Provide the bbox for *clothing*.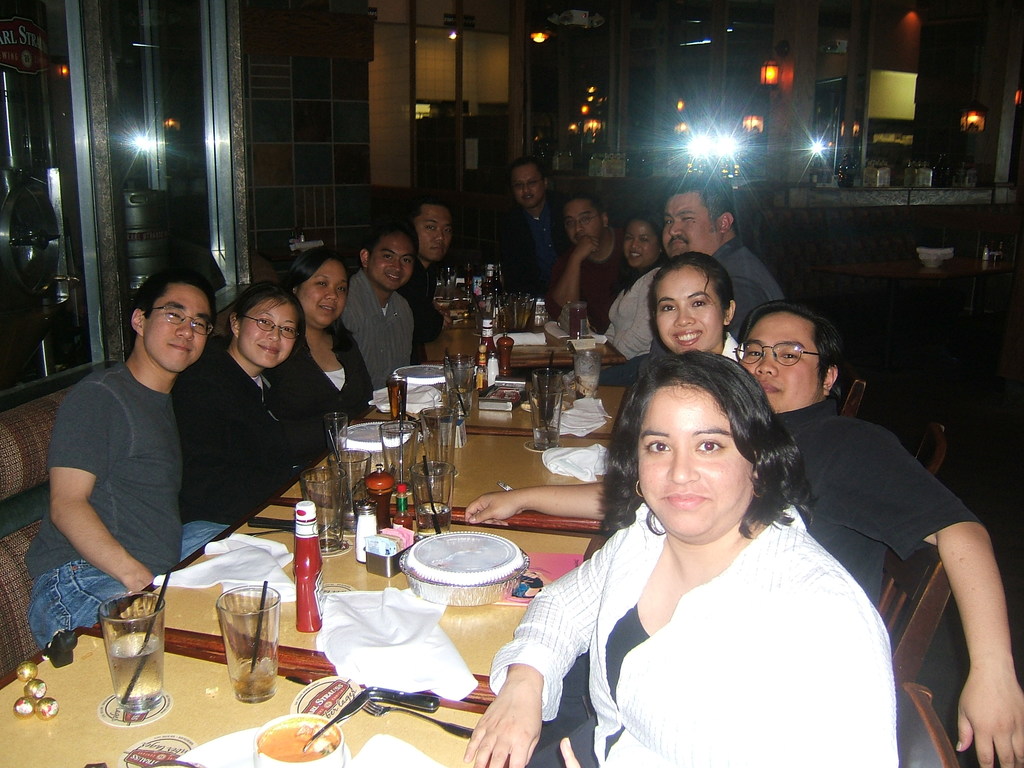
(x1=172, y1=349, x2=301, y2=562).
